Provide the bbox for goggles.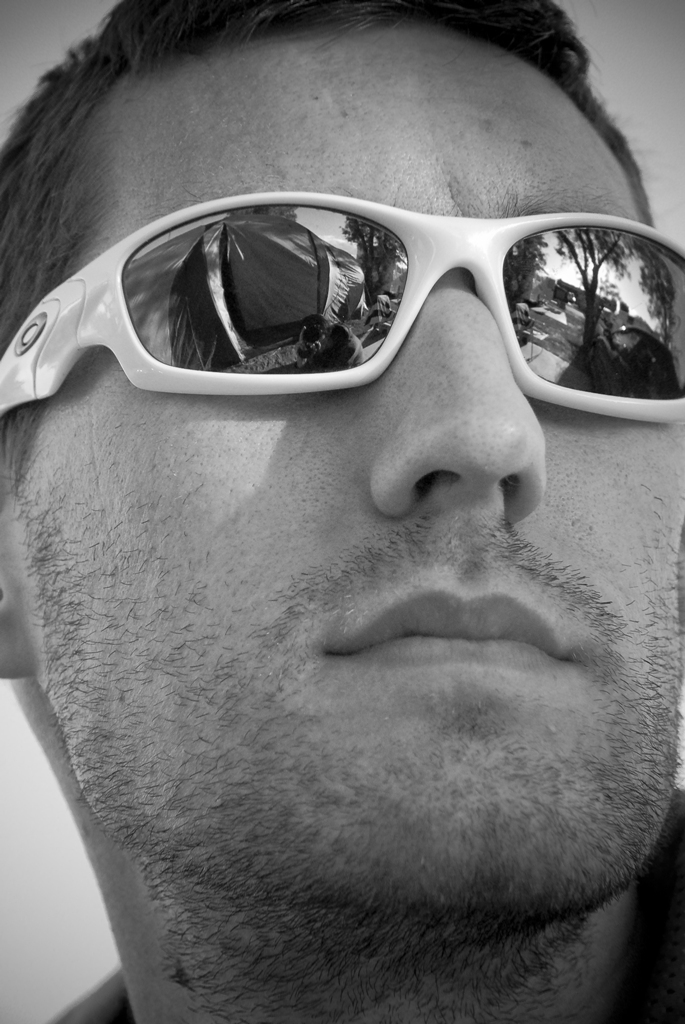
x1=0 y1=224 x2=684 y2=413.
